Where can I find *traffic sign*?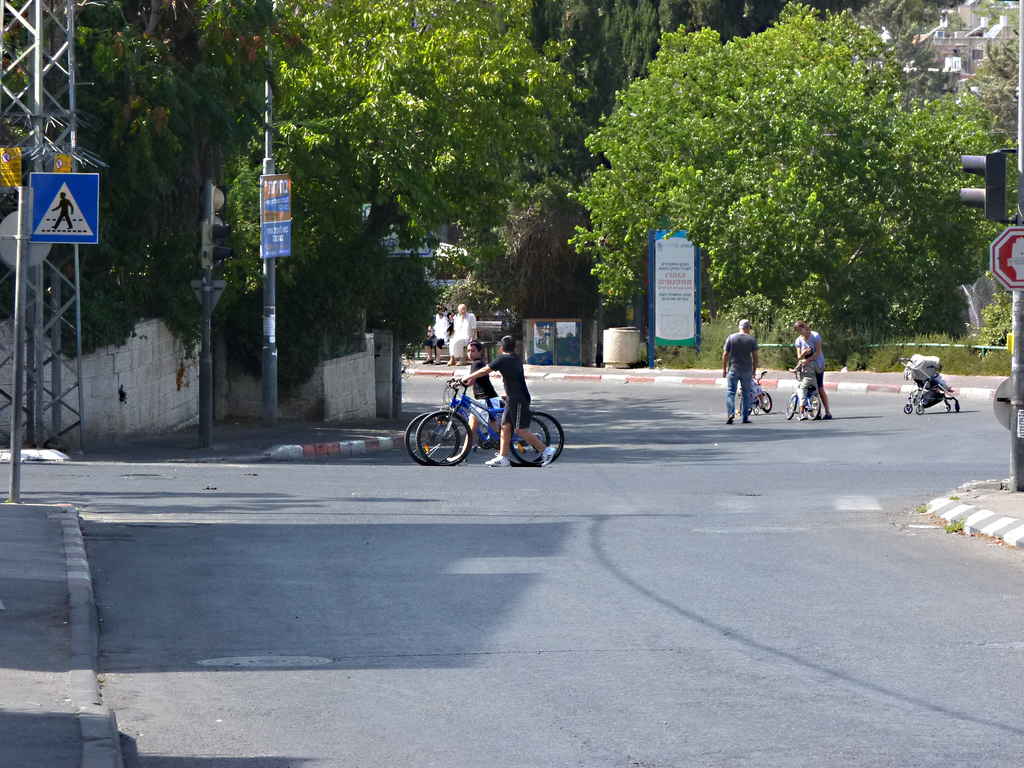
You can find it at (left=990, top=228, right=1023, bottom=295).
